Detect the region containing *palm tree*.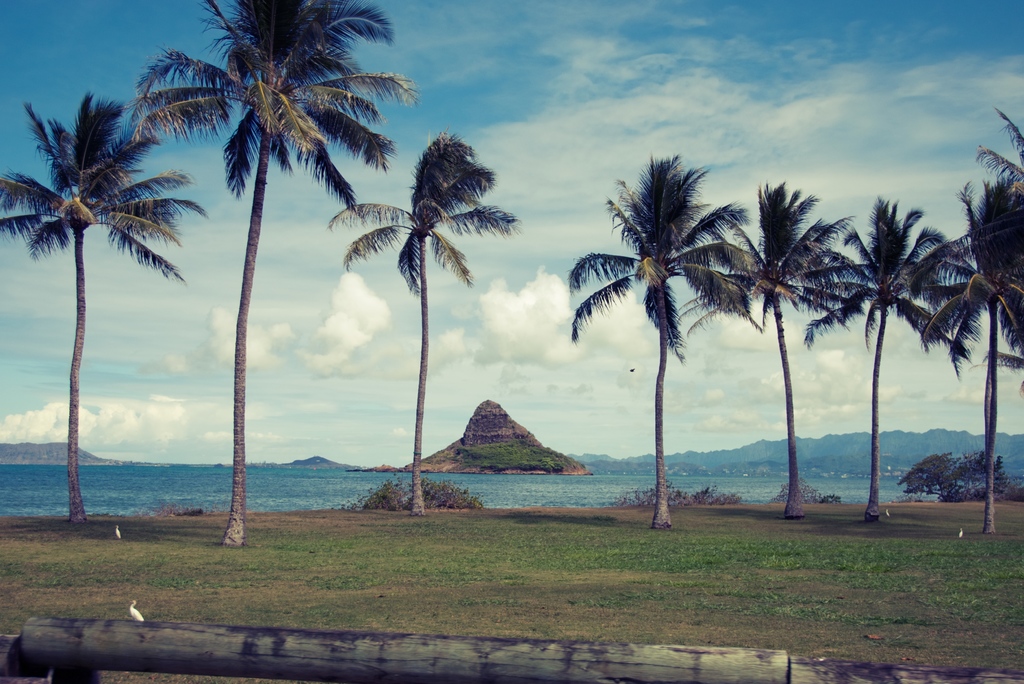
579:170:739:552.
